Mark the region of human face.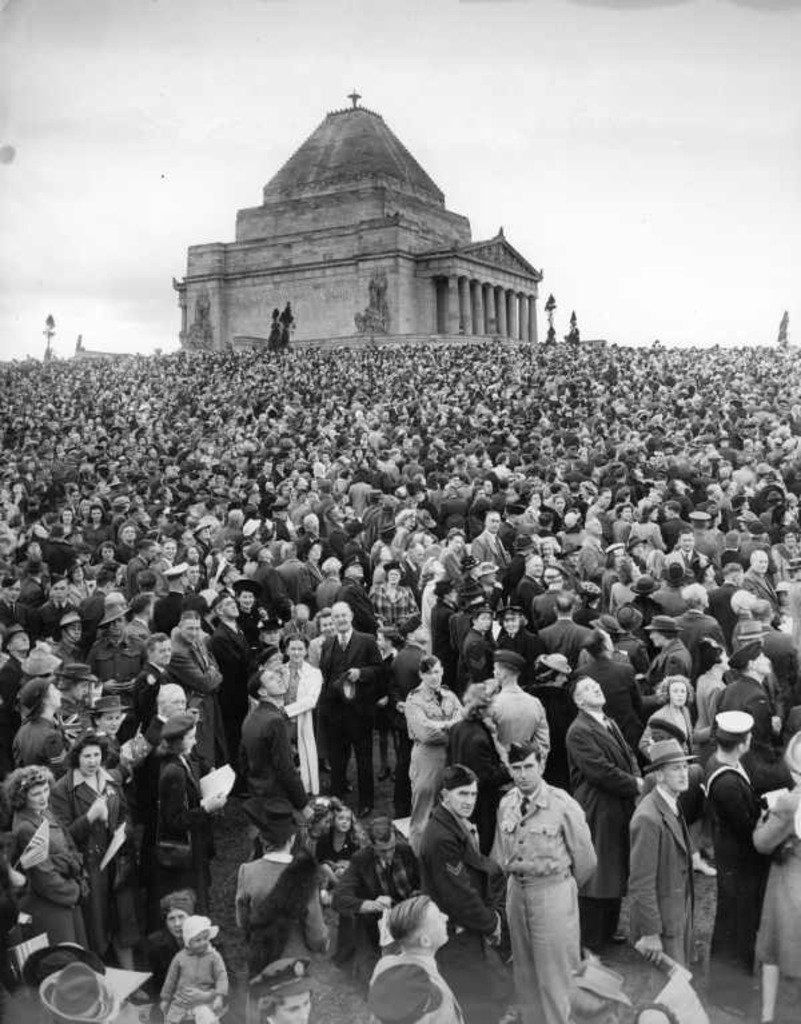
Region: BBox(81, 749, 103, 774).
